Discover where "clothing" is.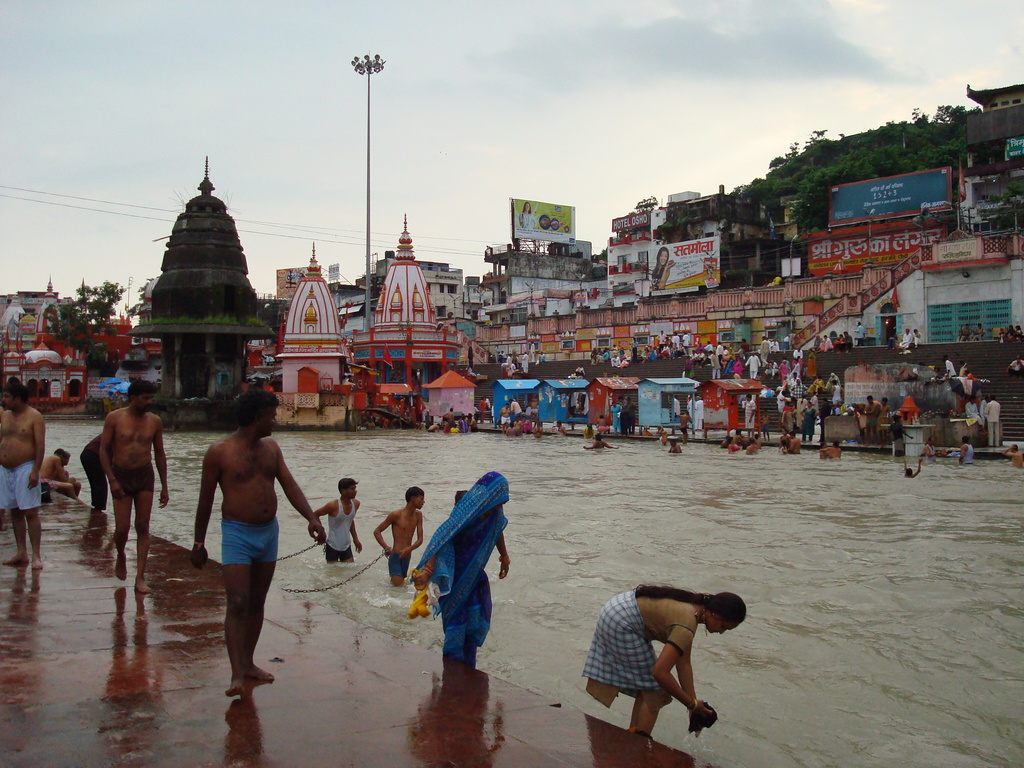
Discovered at (x1=684, y1=335, x2=690, y2=354).
